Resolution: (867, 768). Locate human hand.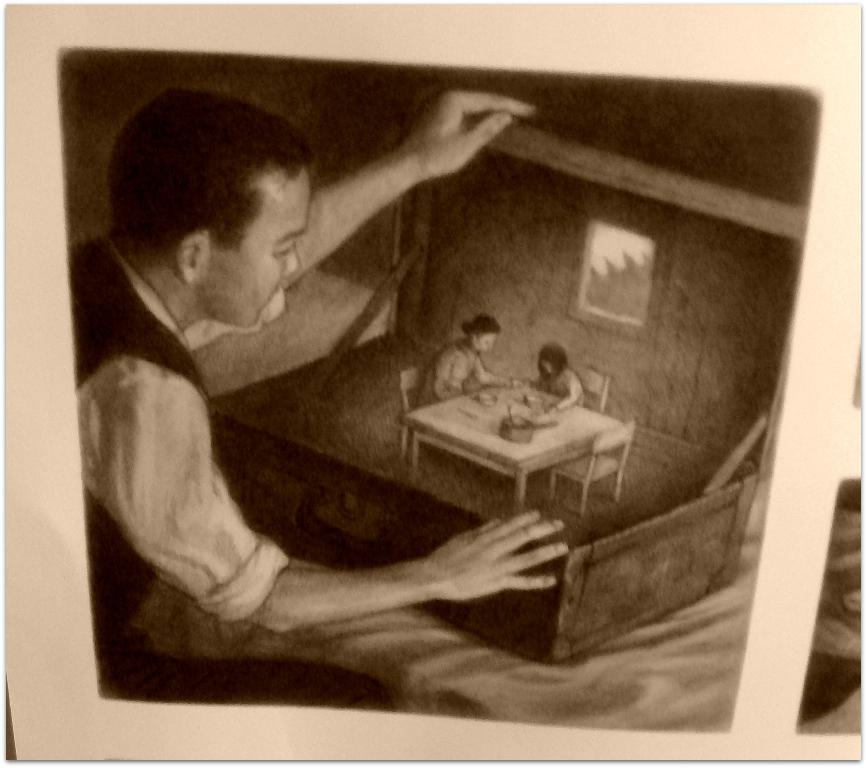
left=400, top=512, right=593, bottom=612.
